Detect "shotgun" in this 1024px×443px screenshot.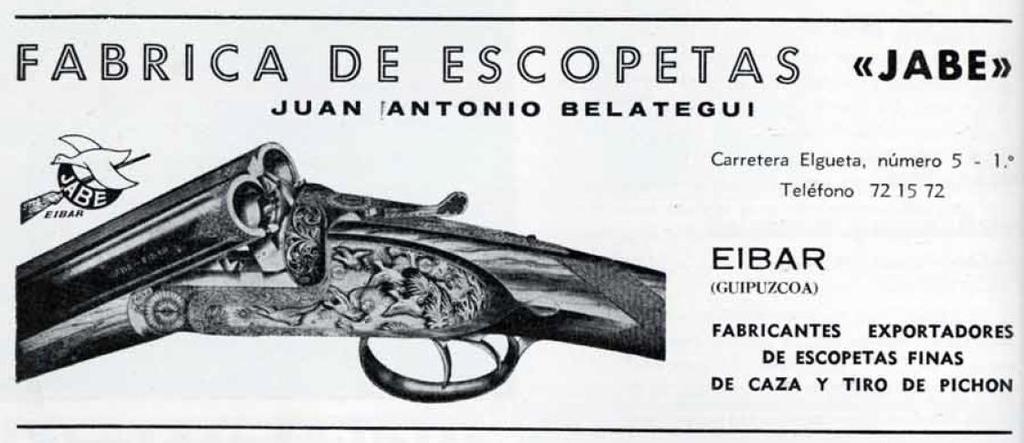
Detection: crop(17, 138, 665, 402).
